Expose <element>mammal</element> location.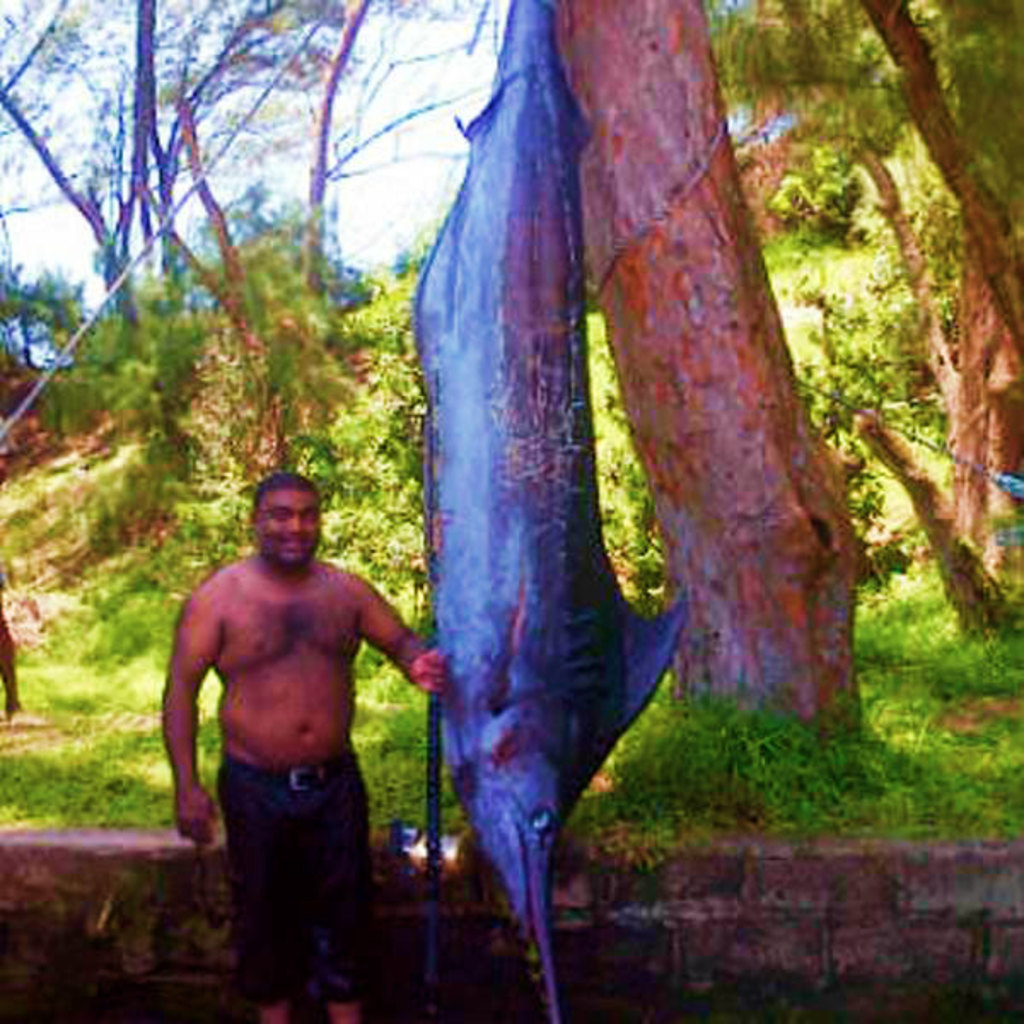
Exposed at 155:471:454:1022.
